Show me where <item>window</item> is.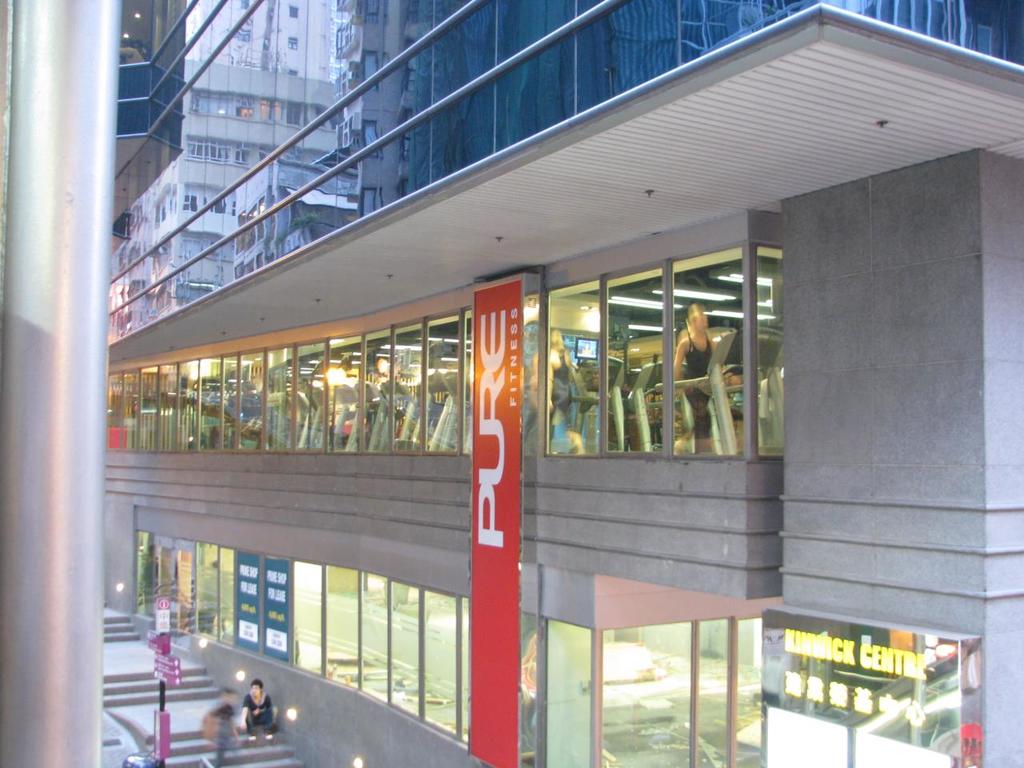
<item>window</item> is at crop(134, 531, 470, 746).
